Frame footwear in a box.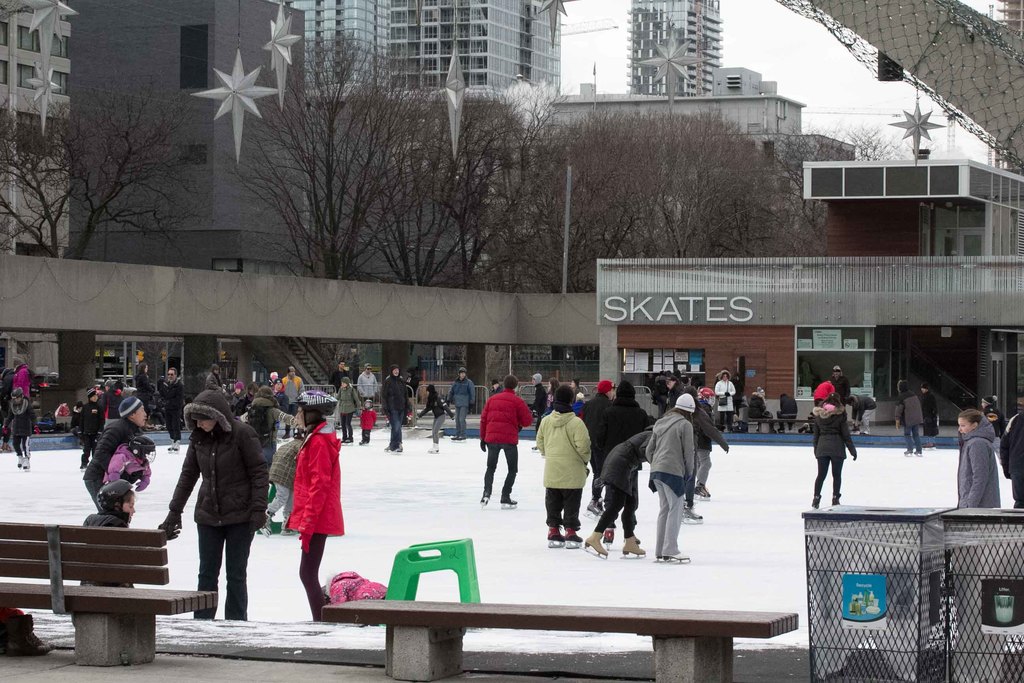
bbox=(430, 445, 439, 451).
